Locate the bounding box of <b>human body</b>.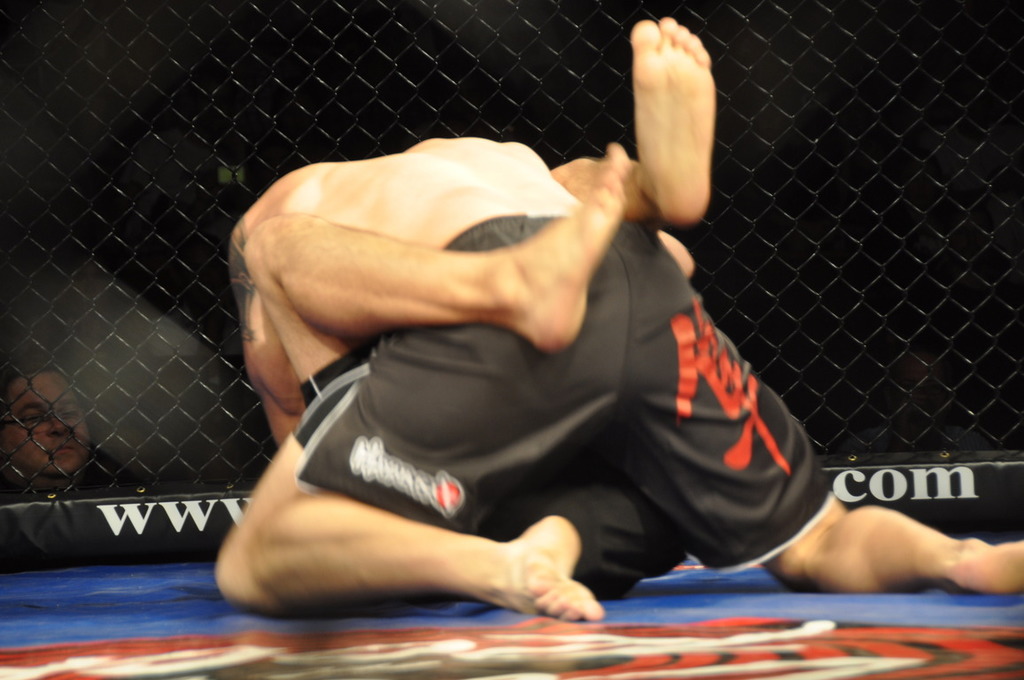
Bounding box: 214, 132, 1023, 621.
